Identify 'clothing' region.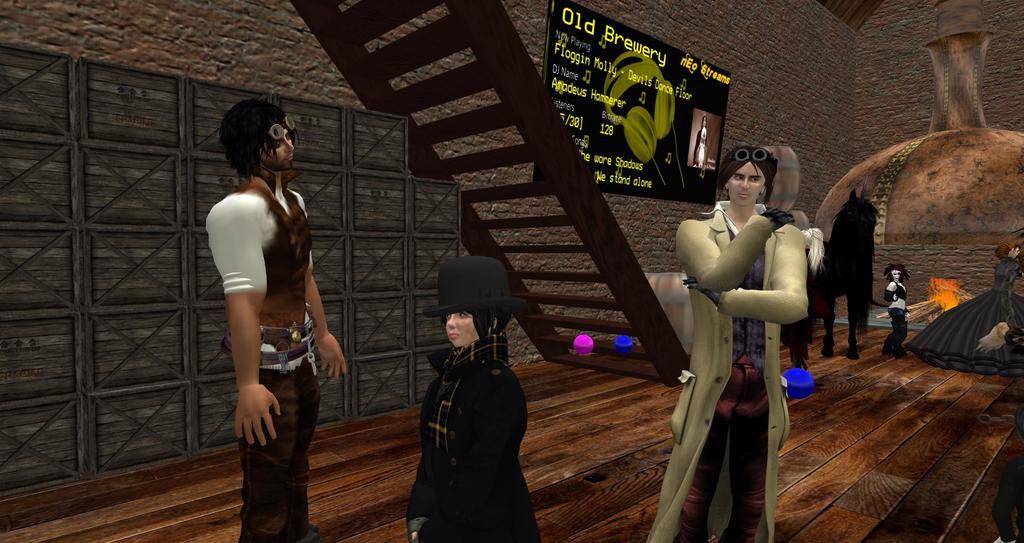
Region: select_region(644, 199, 810, 542).
